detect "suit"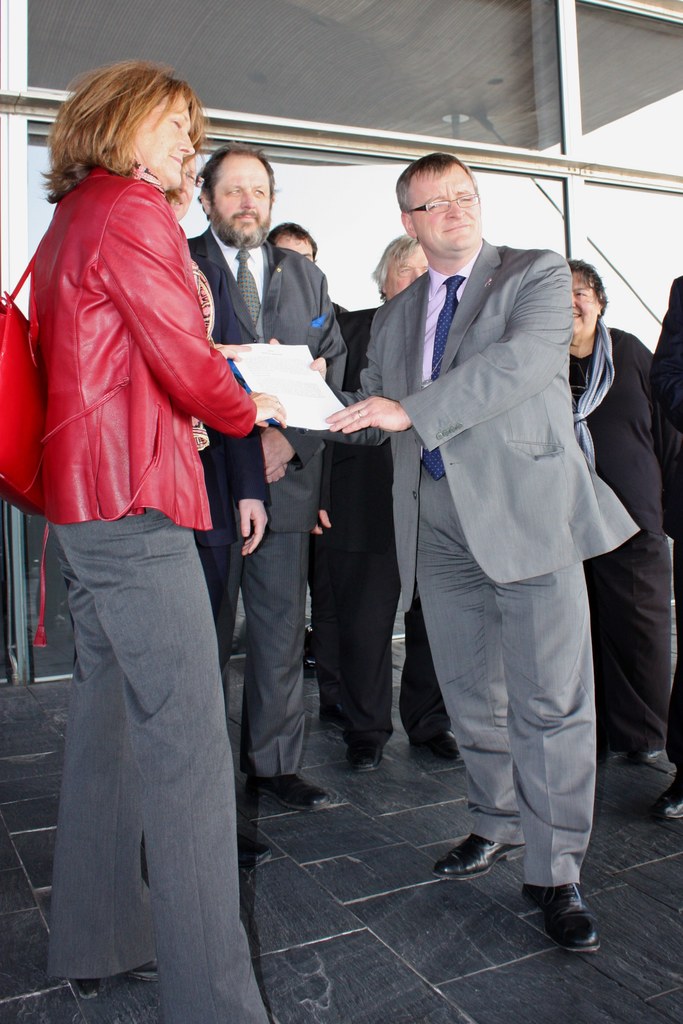
rect(356, 151, 634, 904)
